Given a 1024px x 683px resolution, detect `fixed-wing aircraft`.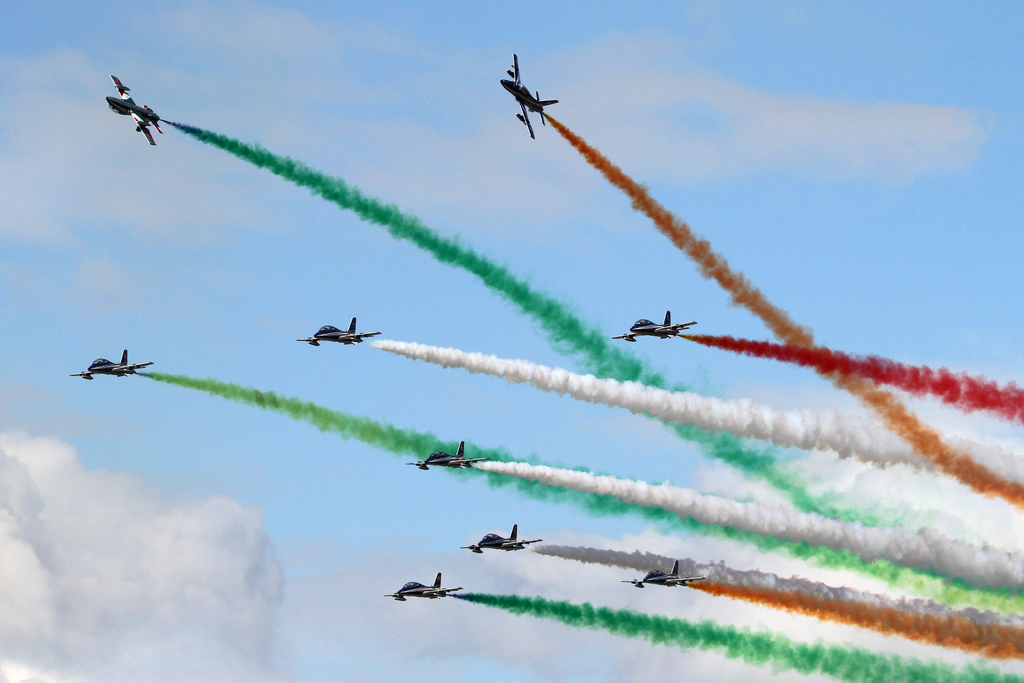
(x1=499, y1=54, x2=557, y2=139).
